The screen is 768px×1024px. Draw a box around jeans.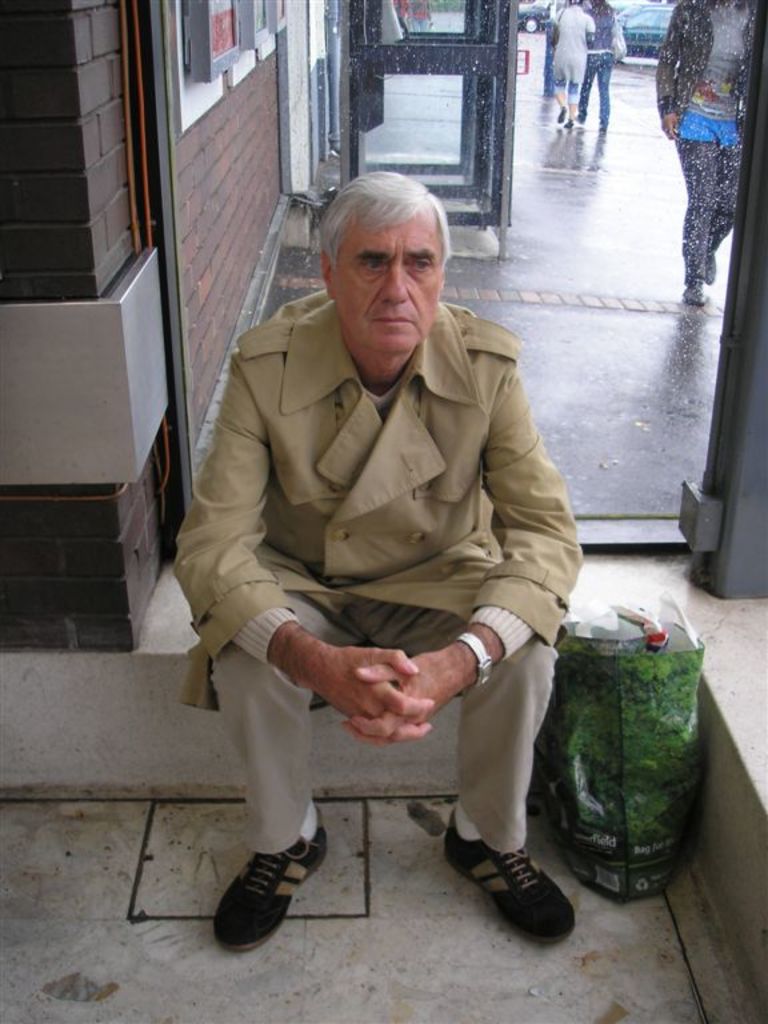
<box>577,47,613,127</box>.
